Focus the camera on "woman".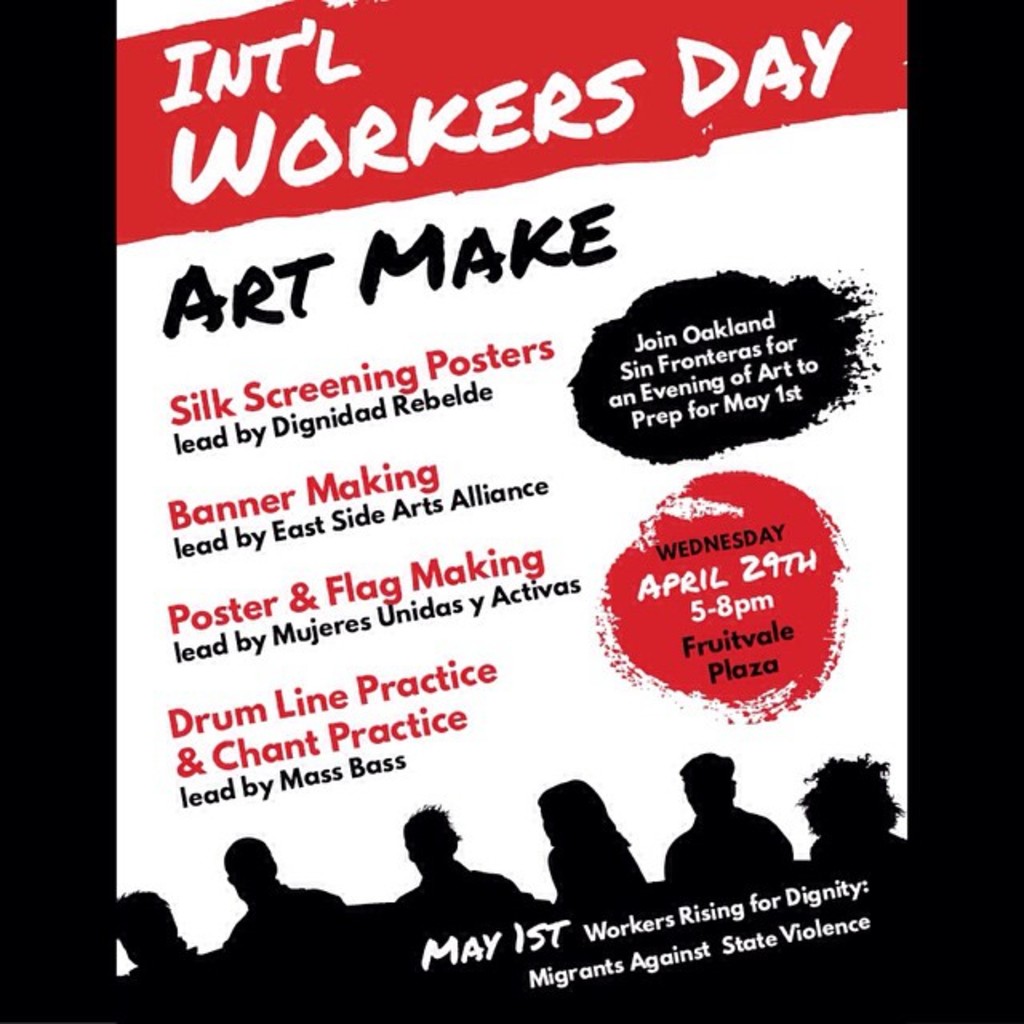
Focus region: 533,784,642,914.
